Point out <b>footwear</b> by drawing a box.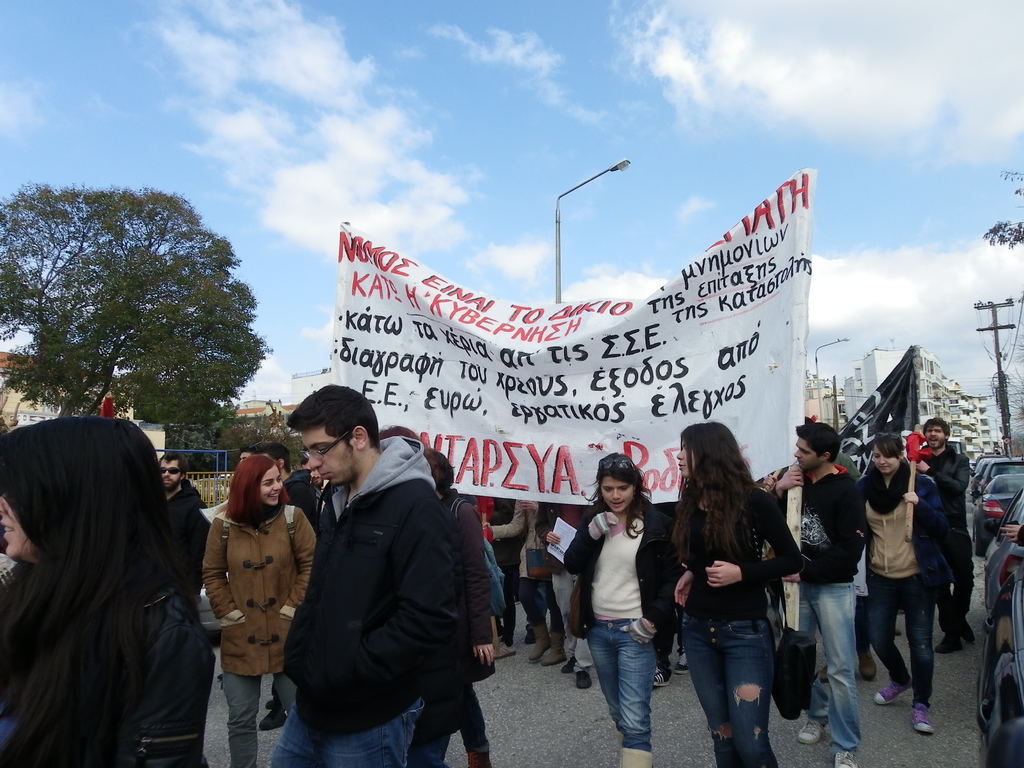
bbox(950, 618, 977, 643).
